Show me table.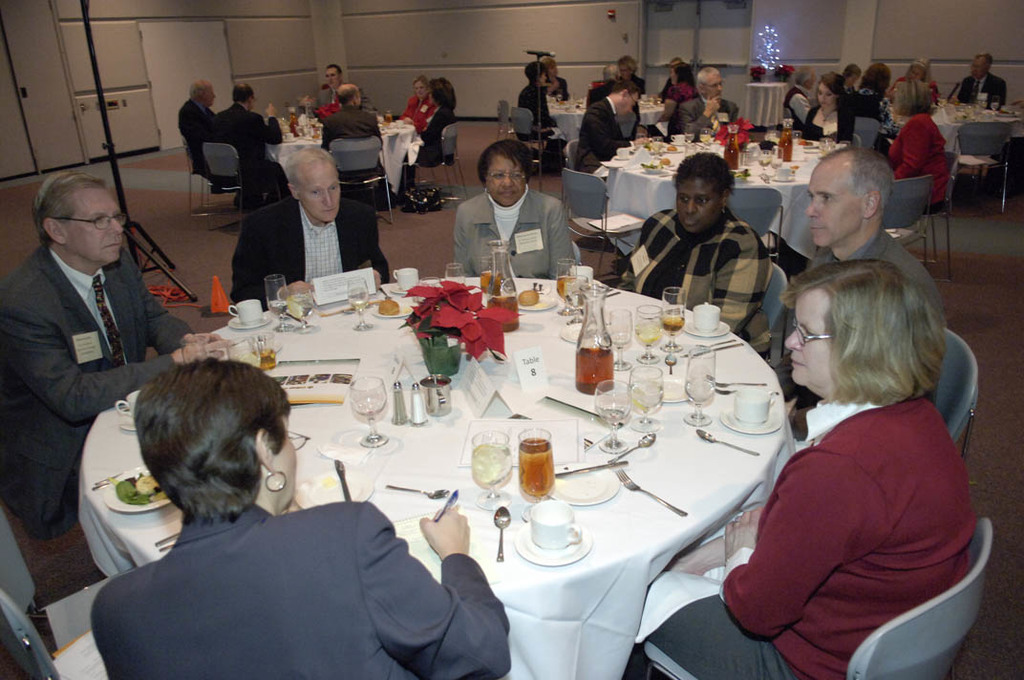
table is here: left=552, top=95, right=664, bottom=138.
